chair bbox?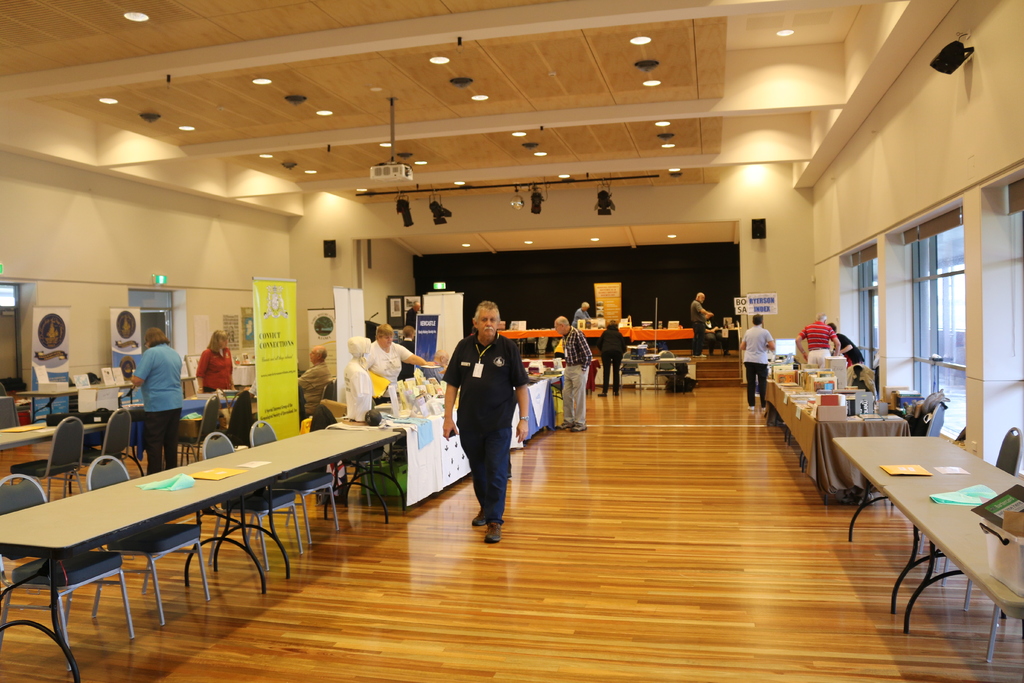
locate(909, 389, 950, 438)
